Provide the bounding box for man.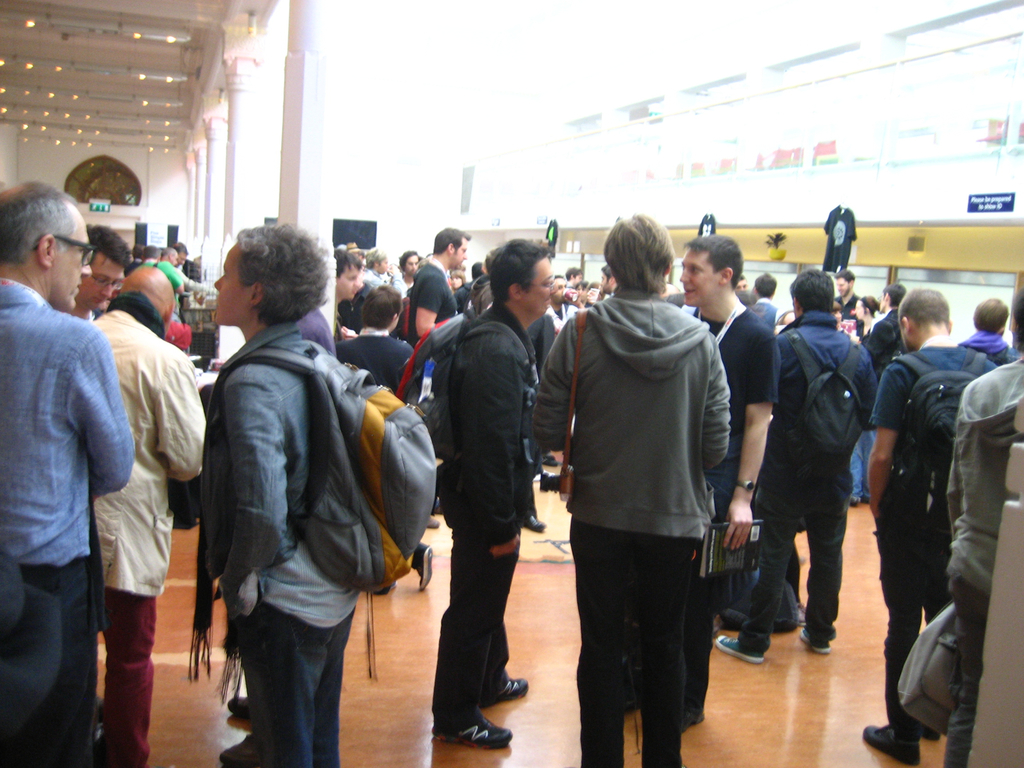
(left=435, top=228, right=564, bottom=740).
